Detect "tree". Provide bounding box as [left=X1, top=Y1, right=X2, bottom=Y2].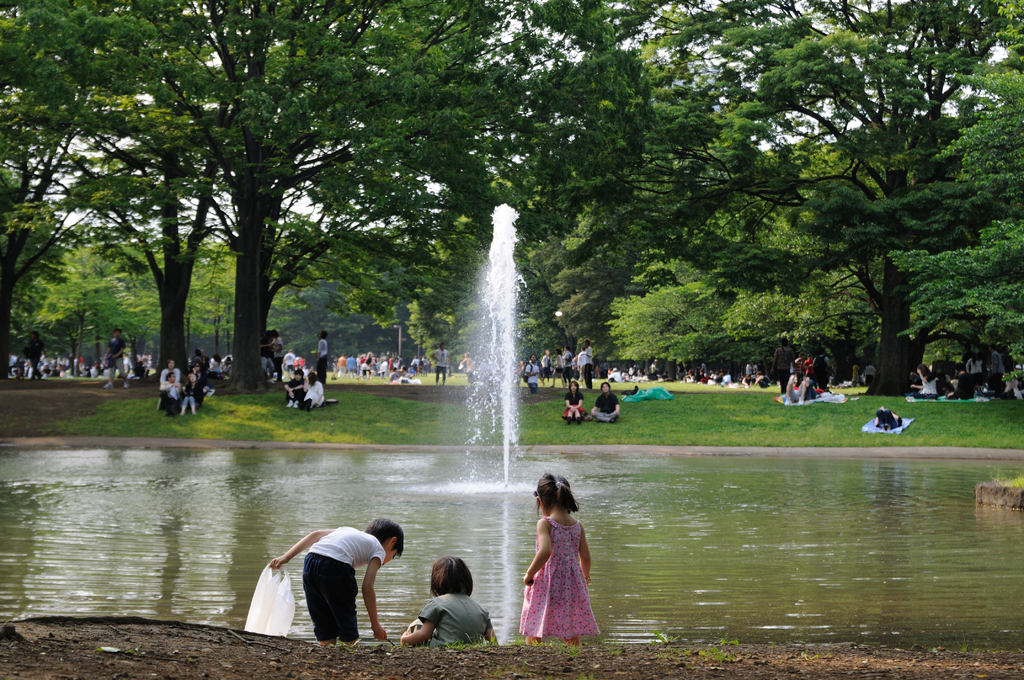
[left=0, top=66, right=109, bottom=370].
